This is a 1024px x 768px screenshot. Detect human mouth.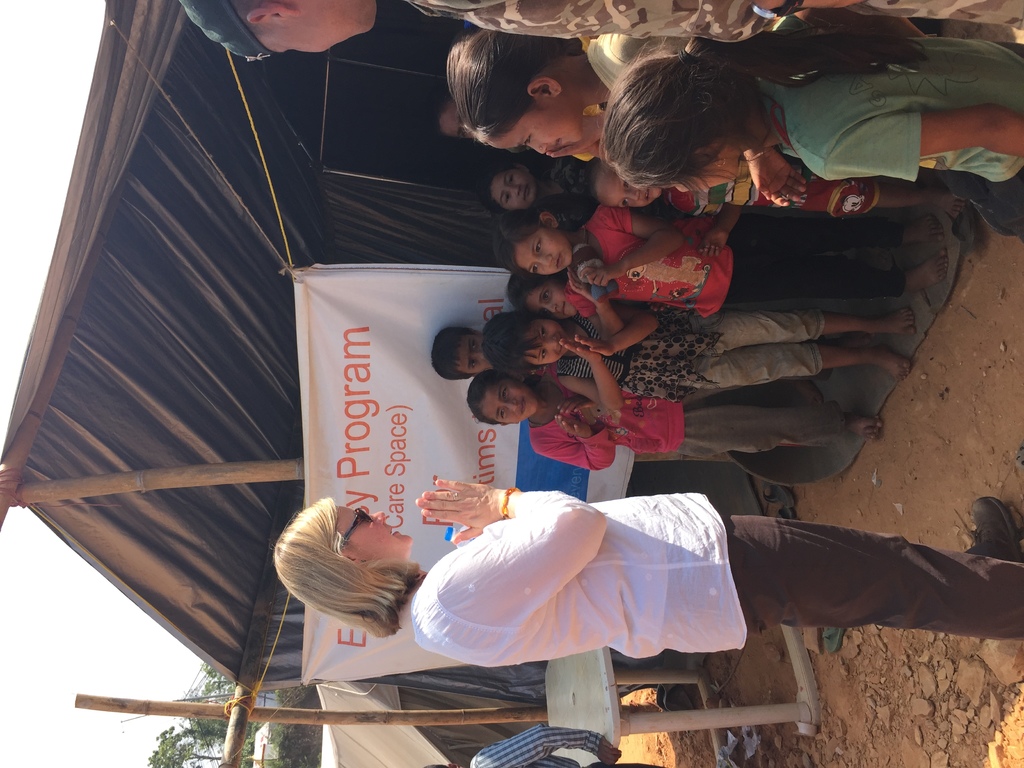
bbox=(387, 526, 399, 537).
